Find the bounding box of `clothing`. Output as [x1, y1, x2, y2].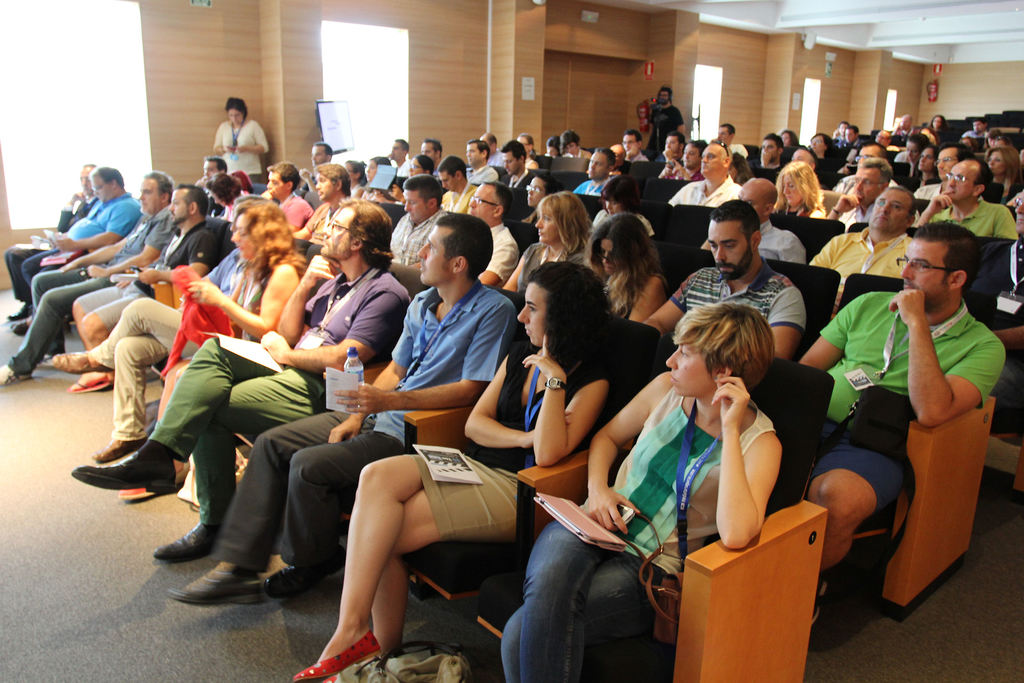
[659, 161, 707, 182].
